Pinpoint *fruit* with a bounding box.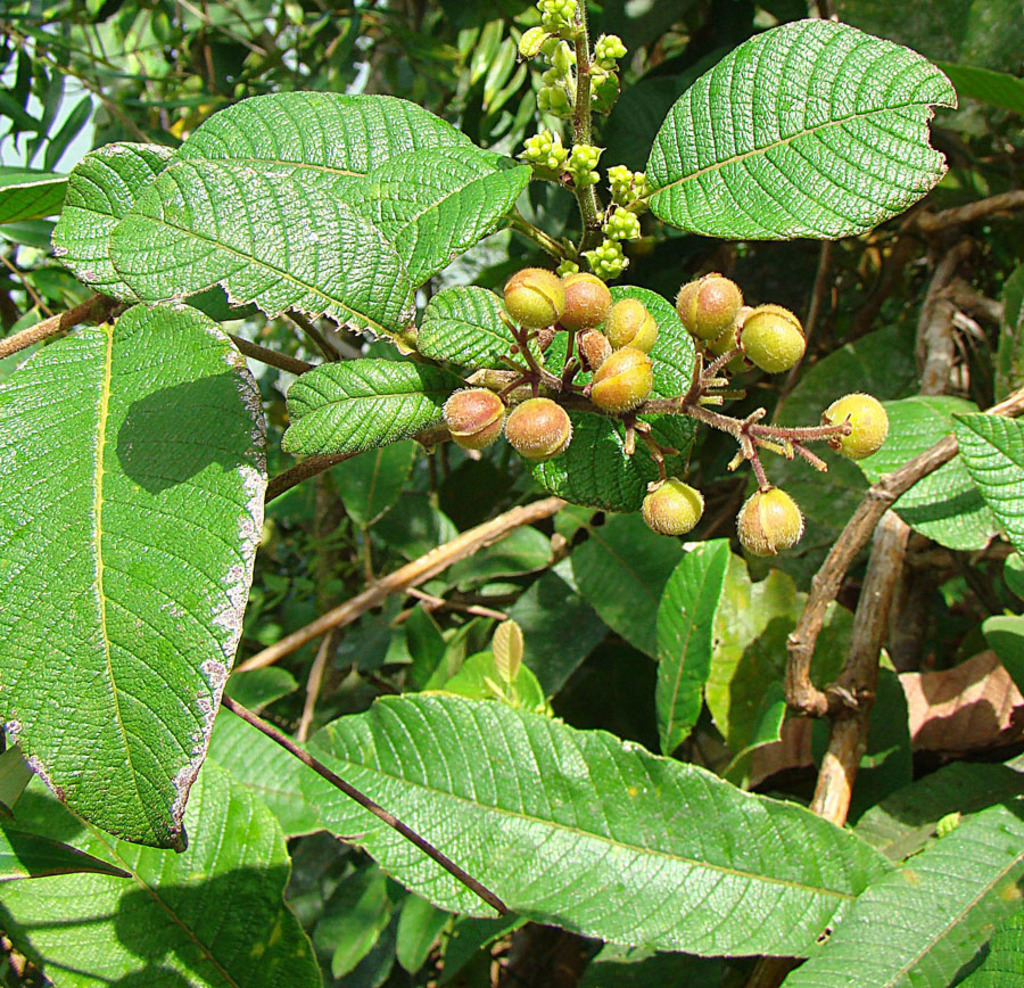
573:327:612:378.
